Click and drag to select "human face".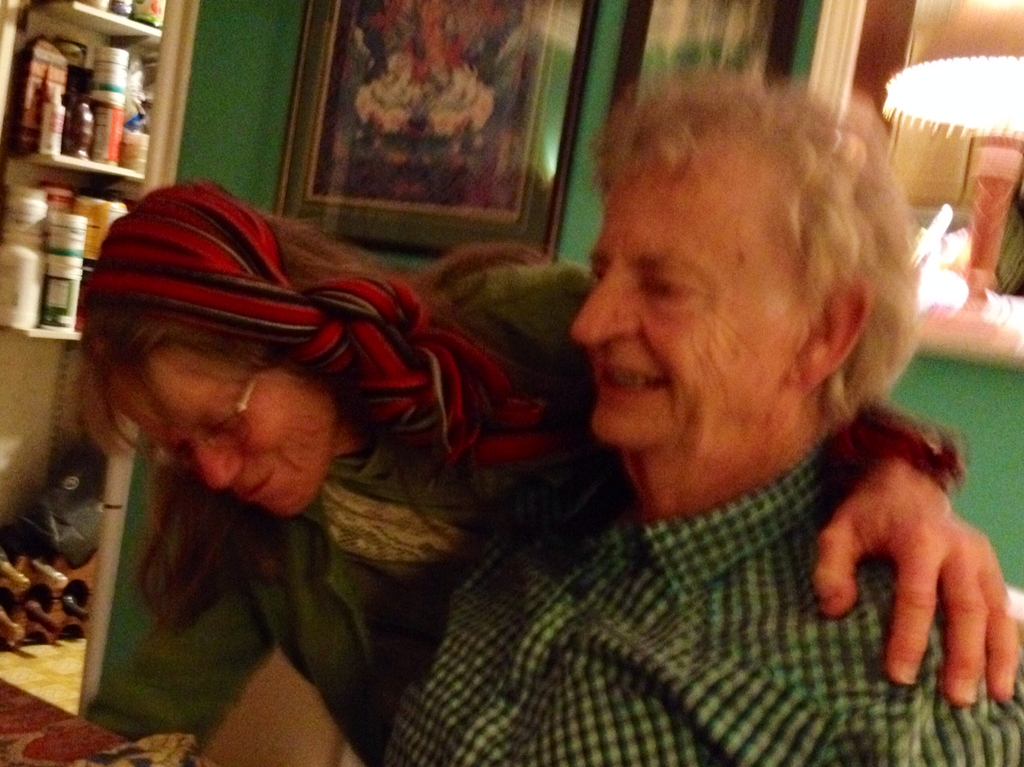
Selection: region(571, 176, 774, 448).
